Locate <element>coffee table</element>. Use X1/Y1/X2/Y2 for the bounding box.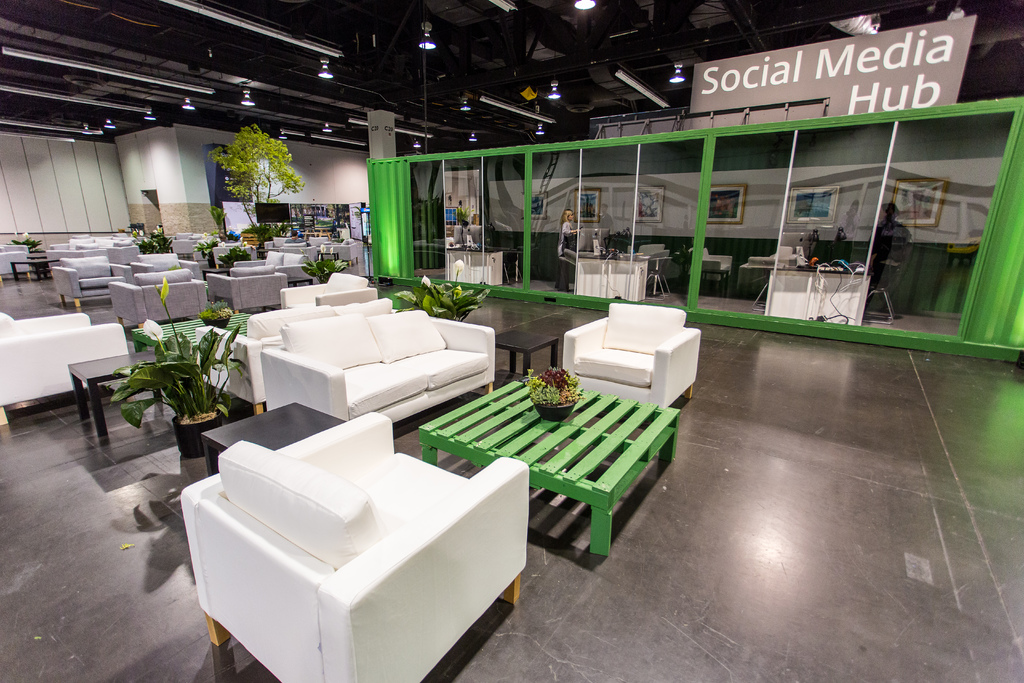
338/376/685/575.
